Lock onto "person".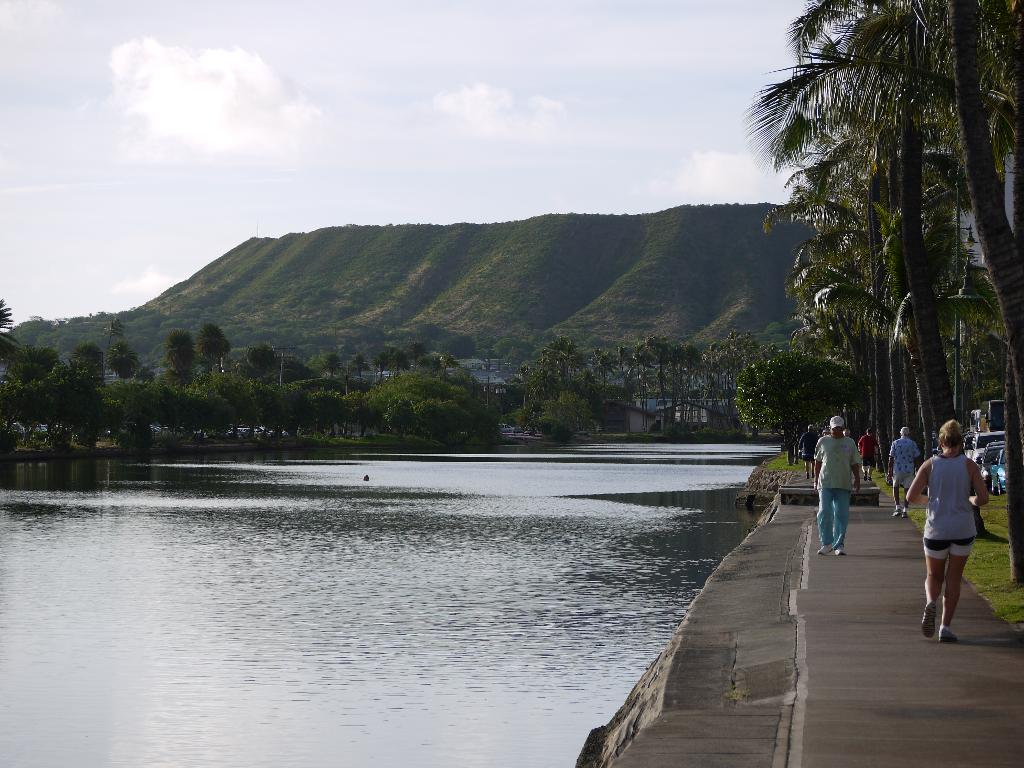
Locked: <region>860, 420, 883, 482</region>.
